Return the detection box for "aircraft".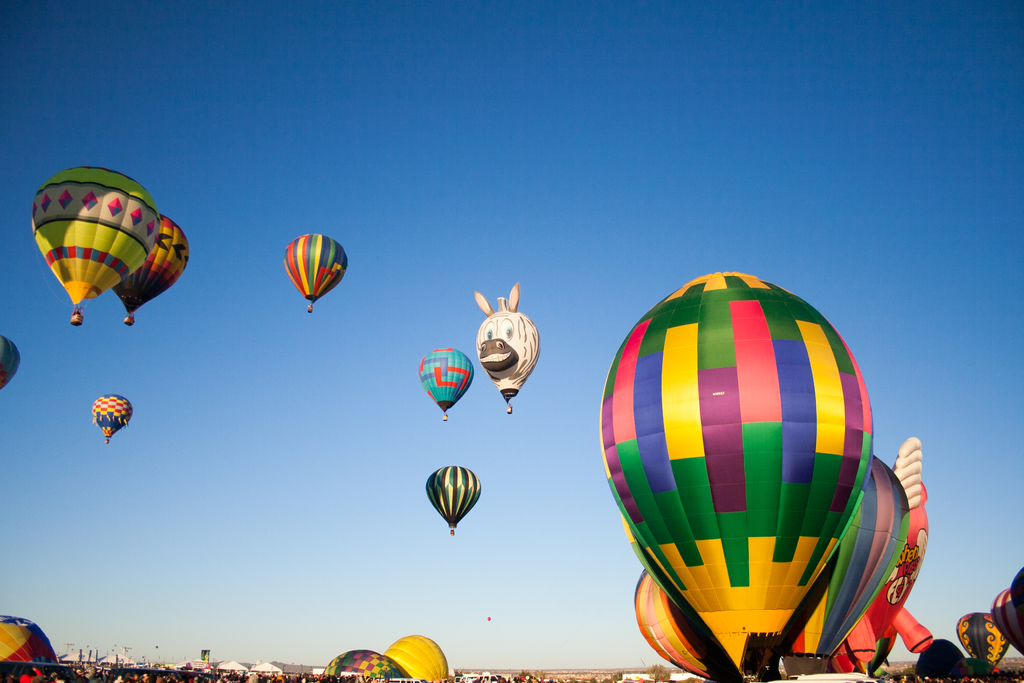
left=631, top=566, right=707, bottom=682.
